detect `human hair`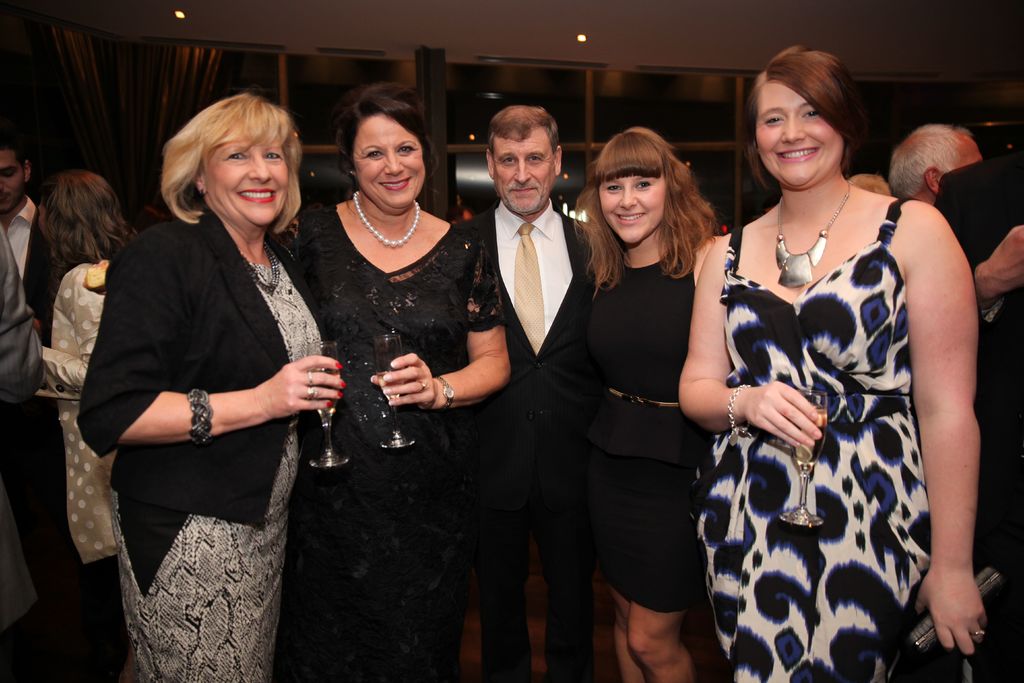
337, 79, 436, 181
